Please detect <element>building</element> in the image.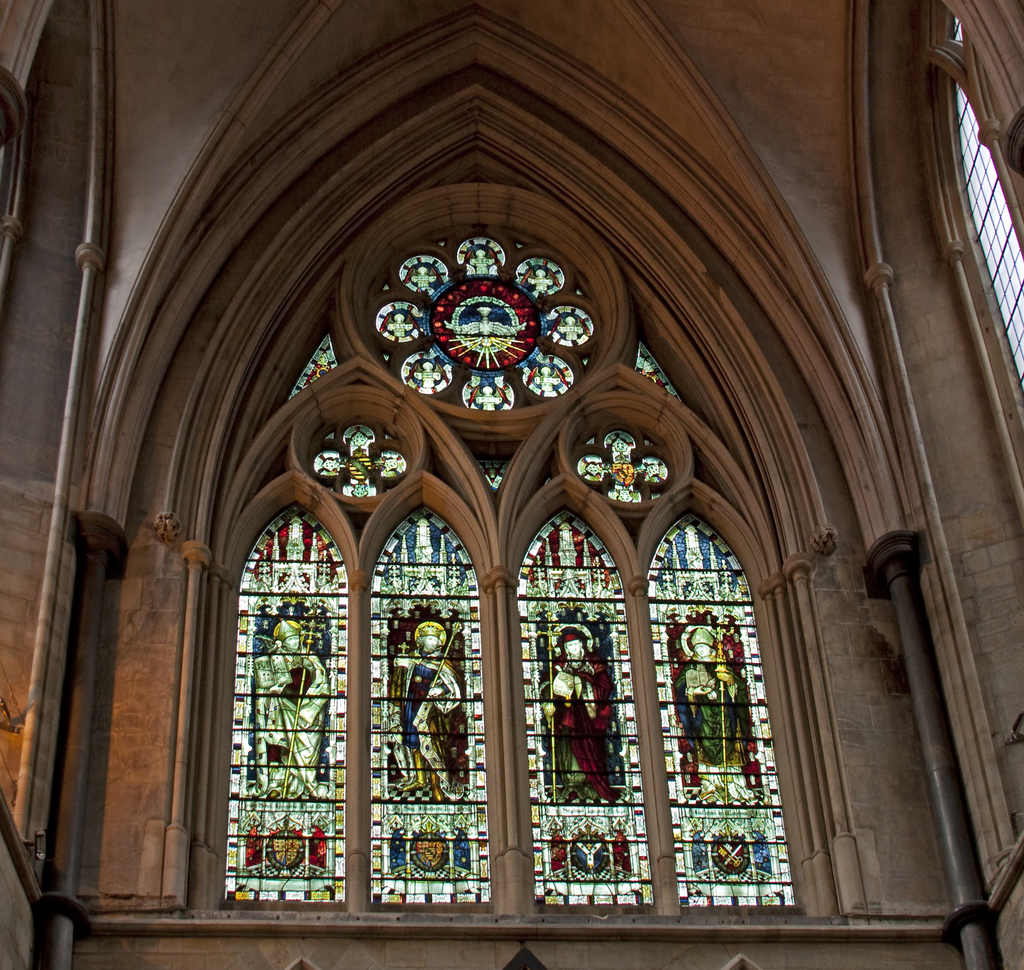
0:2:1023:969.
